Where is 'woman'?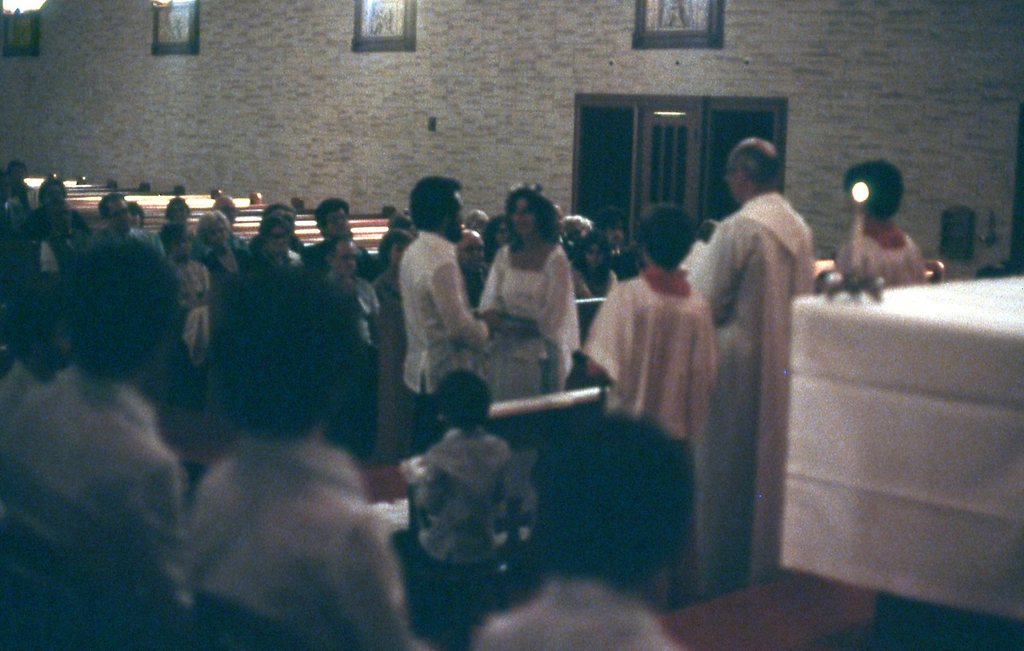
(left=368, top=219, right=407, bottom=311).
